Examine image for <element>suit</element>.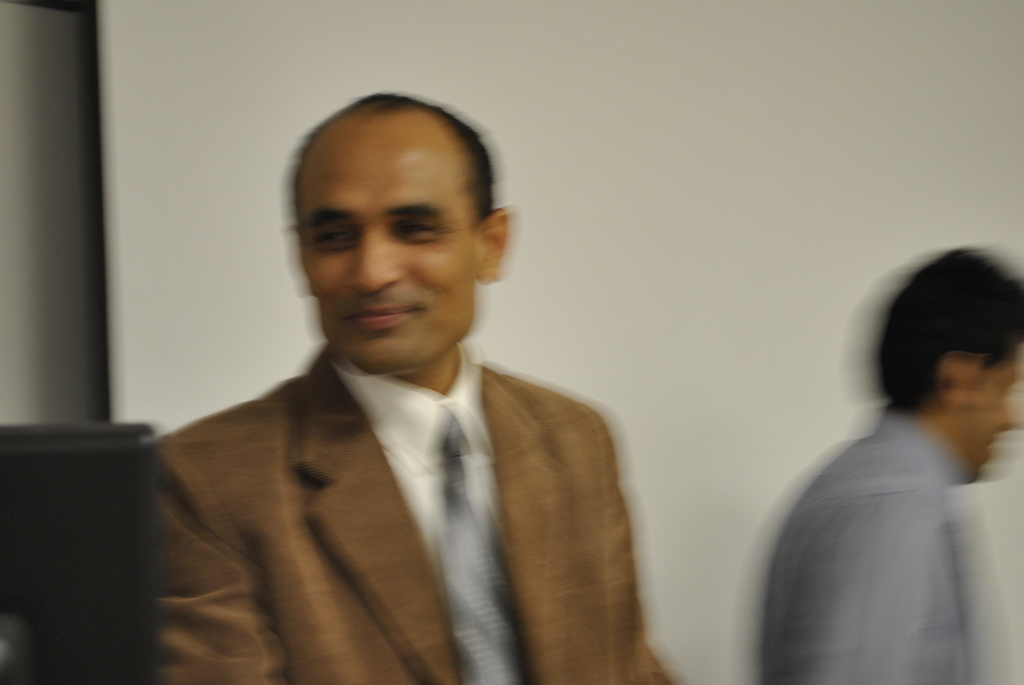
Examination result: 132,292,681,672.
